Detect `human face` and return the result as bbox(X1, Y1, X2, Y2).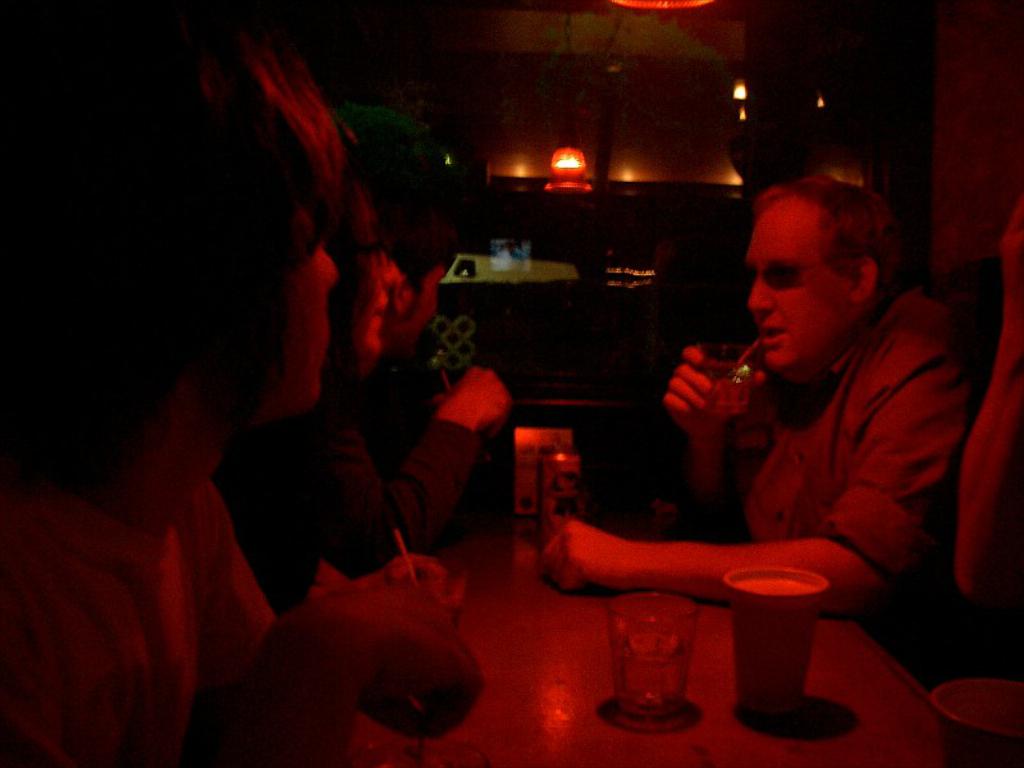
bbox(356, 229, 398, 366).
